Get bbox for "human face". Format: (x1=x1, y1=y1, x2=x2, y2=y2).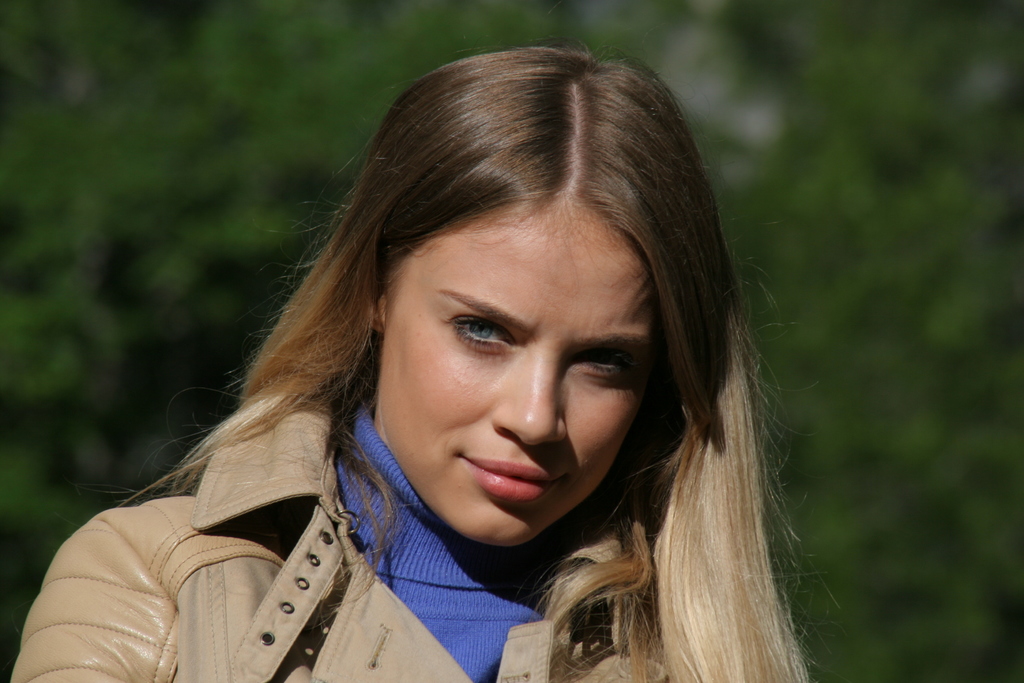
(x1=378, y1=199, x2=657, y2=549).
